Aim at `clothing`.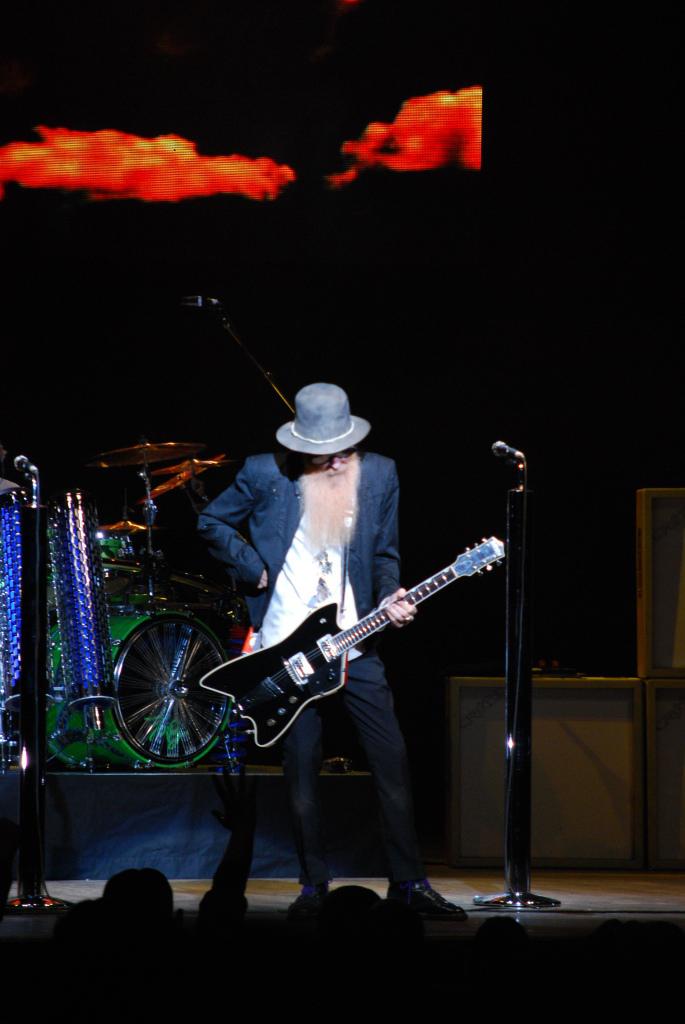
Aimed at <region>194, 456, 395, 619</region>.
